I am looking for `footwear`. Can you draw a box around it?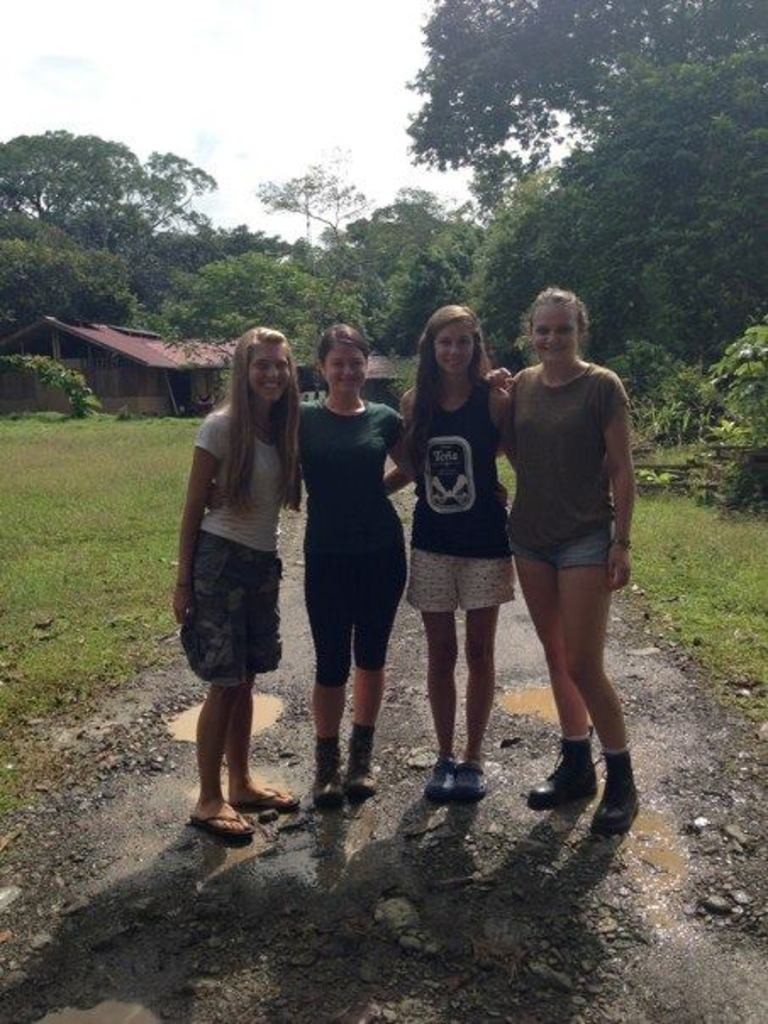
Sure, the bounding box is {"left": 543, "top": 727, "right": 626, "bottom": 822}.
